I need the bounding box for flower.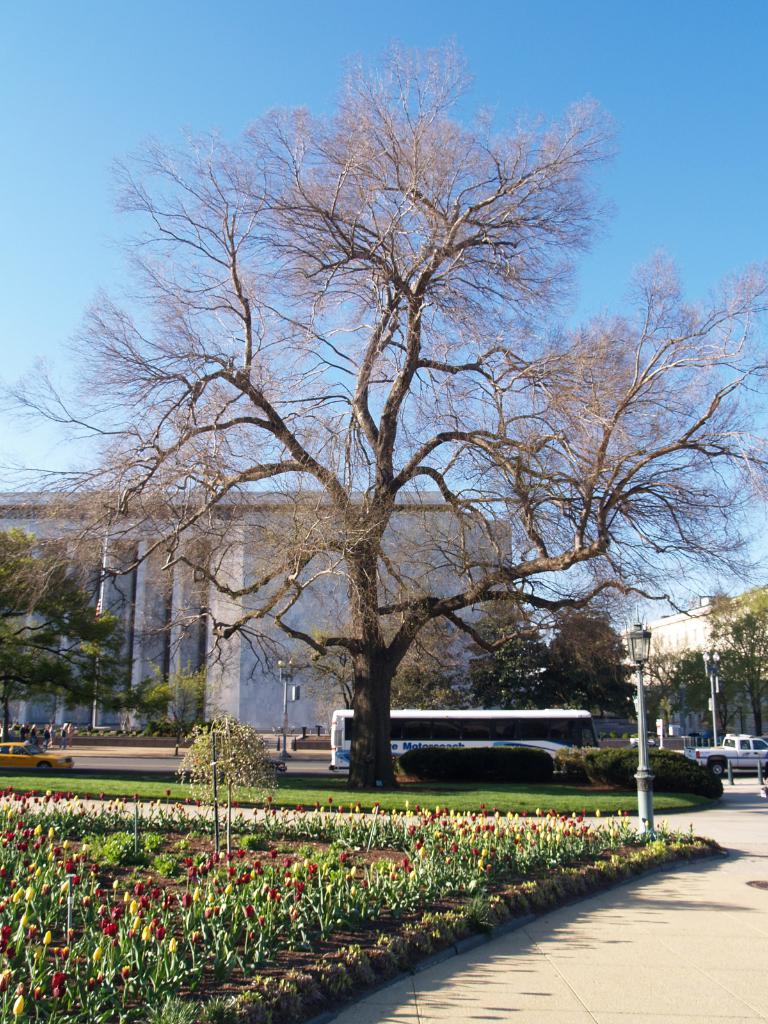
Here it is: 397/864/408/874.
